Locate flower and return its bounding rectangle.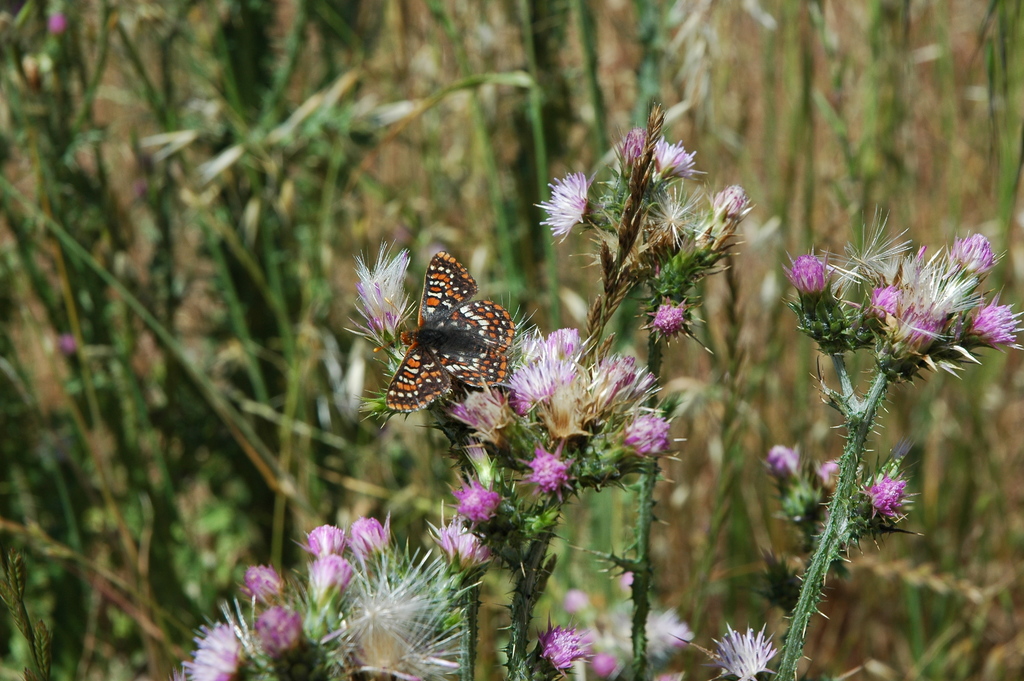
select_region(349, 240, 401, 345).
